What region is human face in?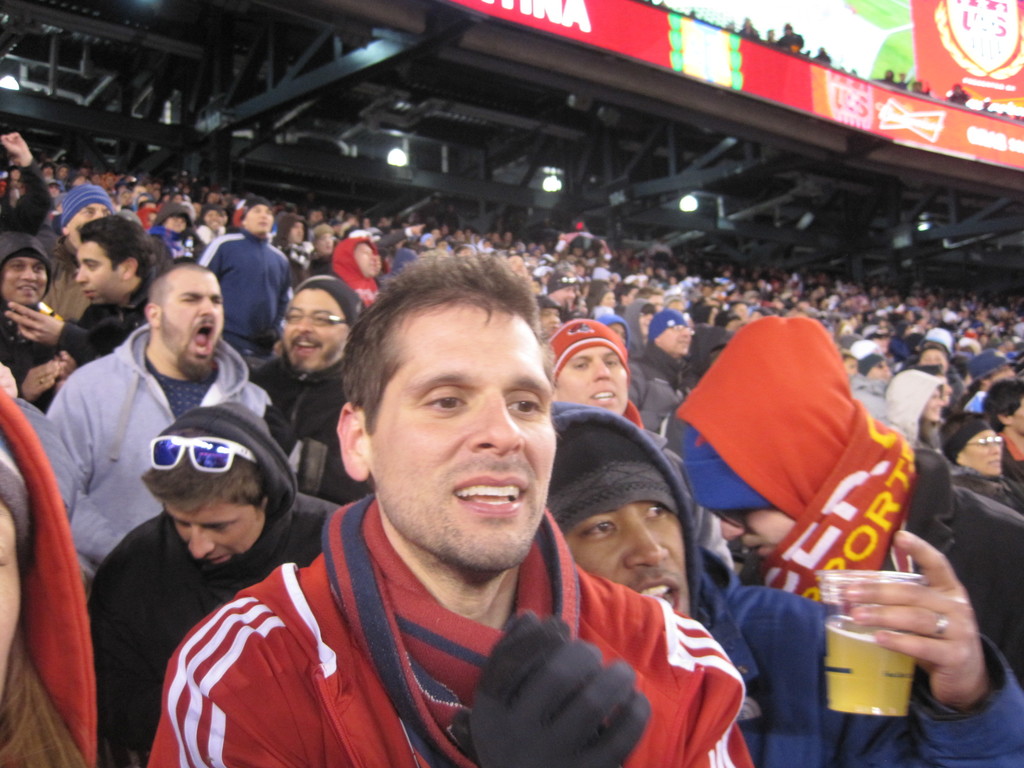
(left=368, top=308, right=556, bottom=567).
